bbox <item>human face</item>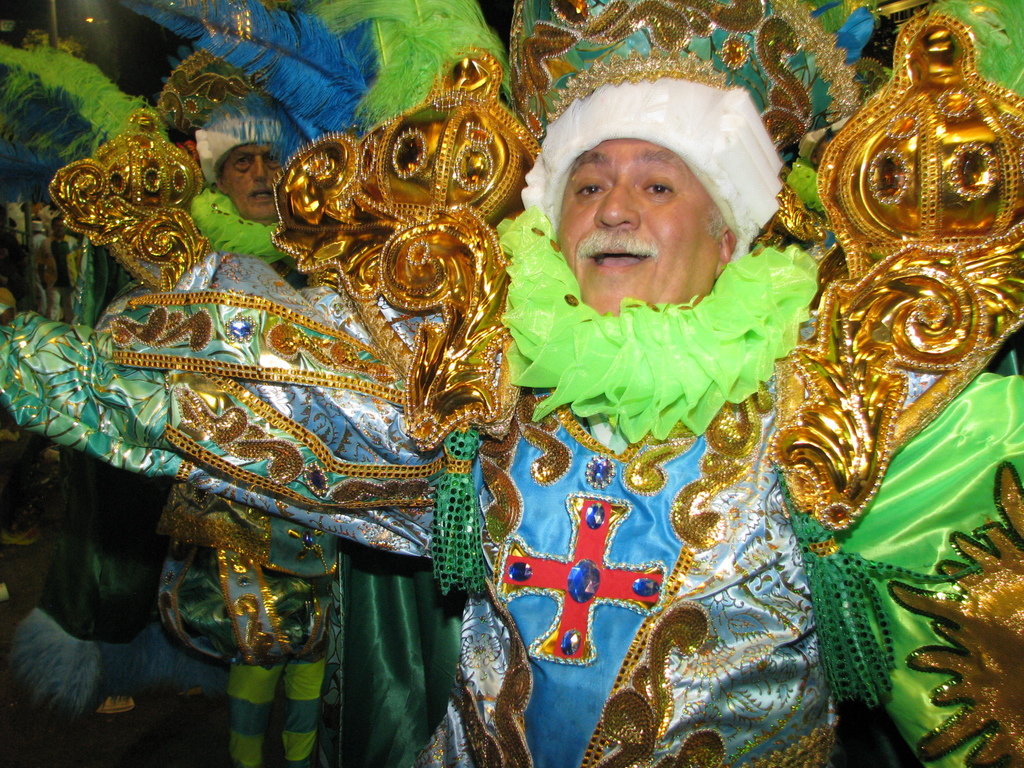
crop(219, 143, 285, 216)
